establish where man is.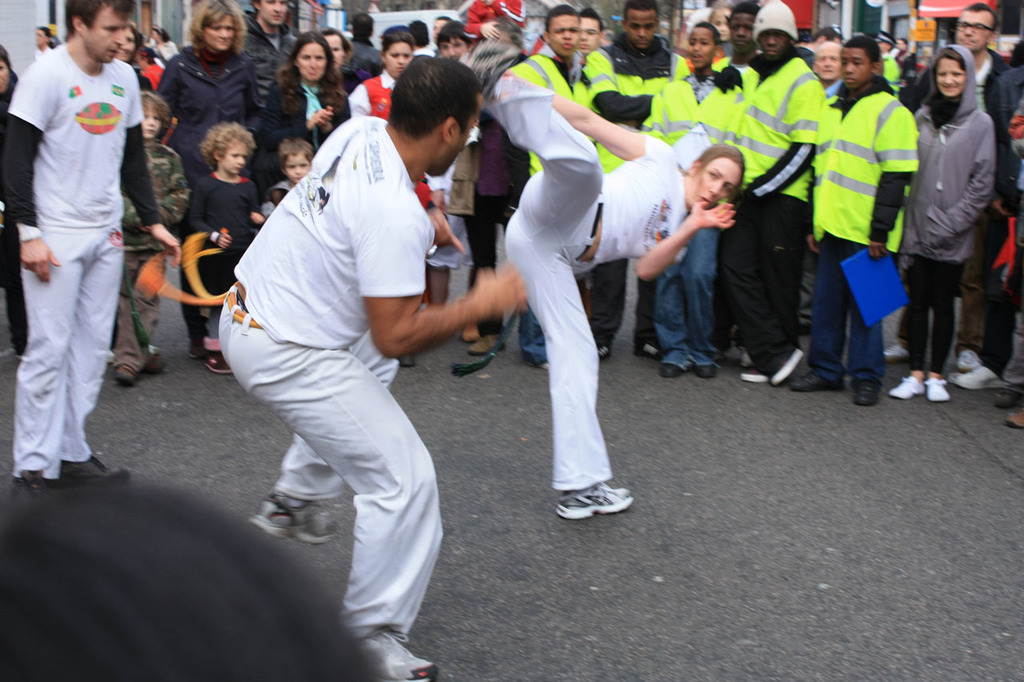
Established at select_region(4, 0, 178, 489).
